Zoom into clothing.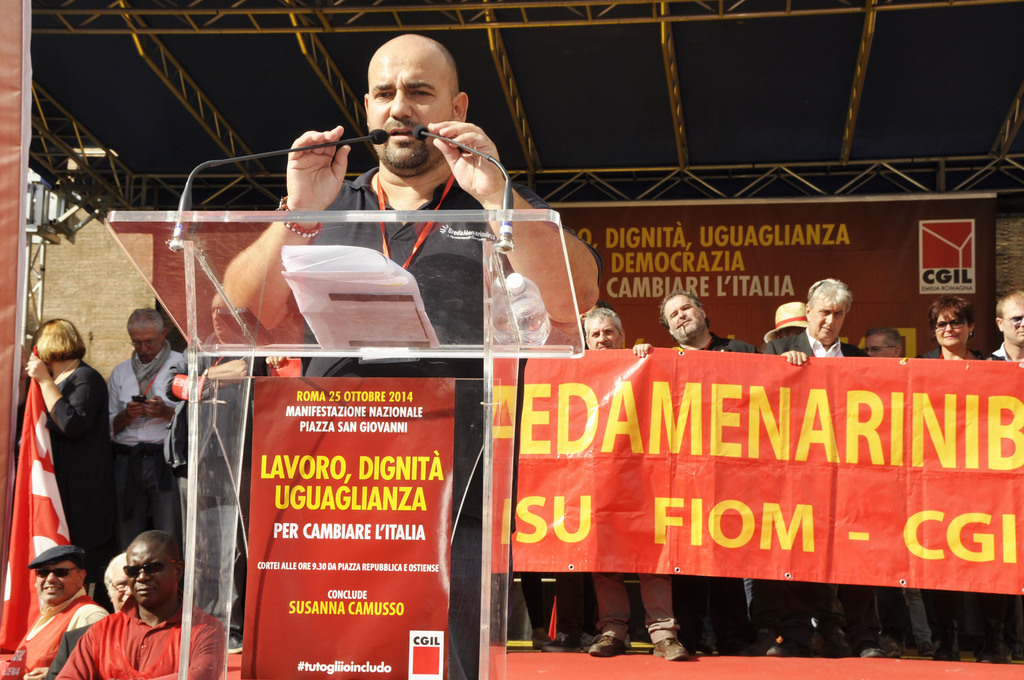
Zoom target: <box>294,166,604,679</box>.
